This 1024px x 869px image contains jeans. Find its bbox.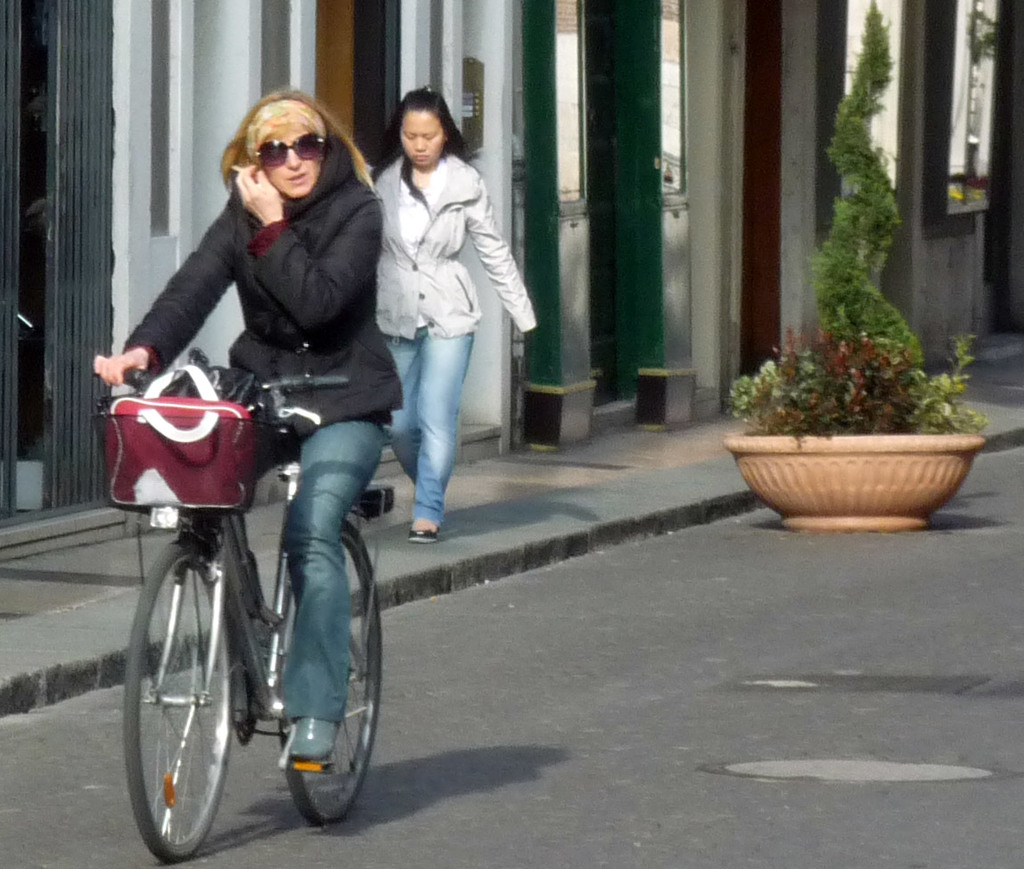
(262, 424, 386, 727).
